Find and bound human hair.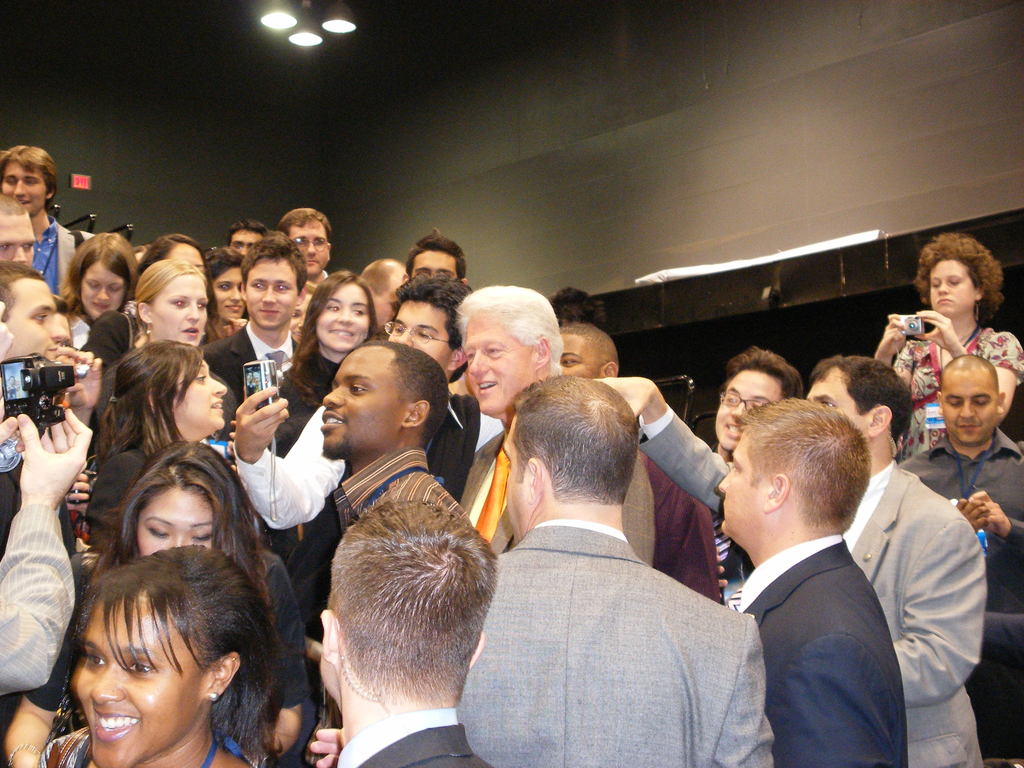
Bound: pyautogui.locateOnScreen(721, 346, 804, 394).
